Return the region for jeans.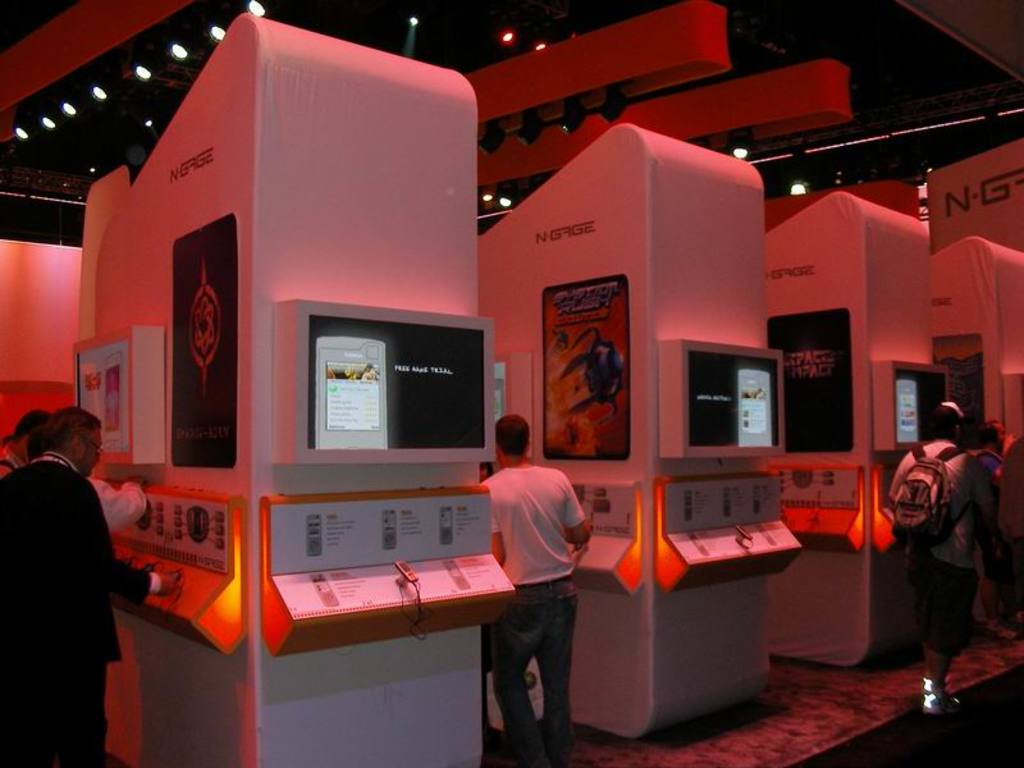
486 589 575 763.
